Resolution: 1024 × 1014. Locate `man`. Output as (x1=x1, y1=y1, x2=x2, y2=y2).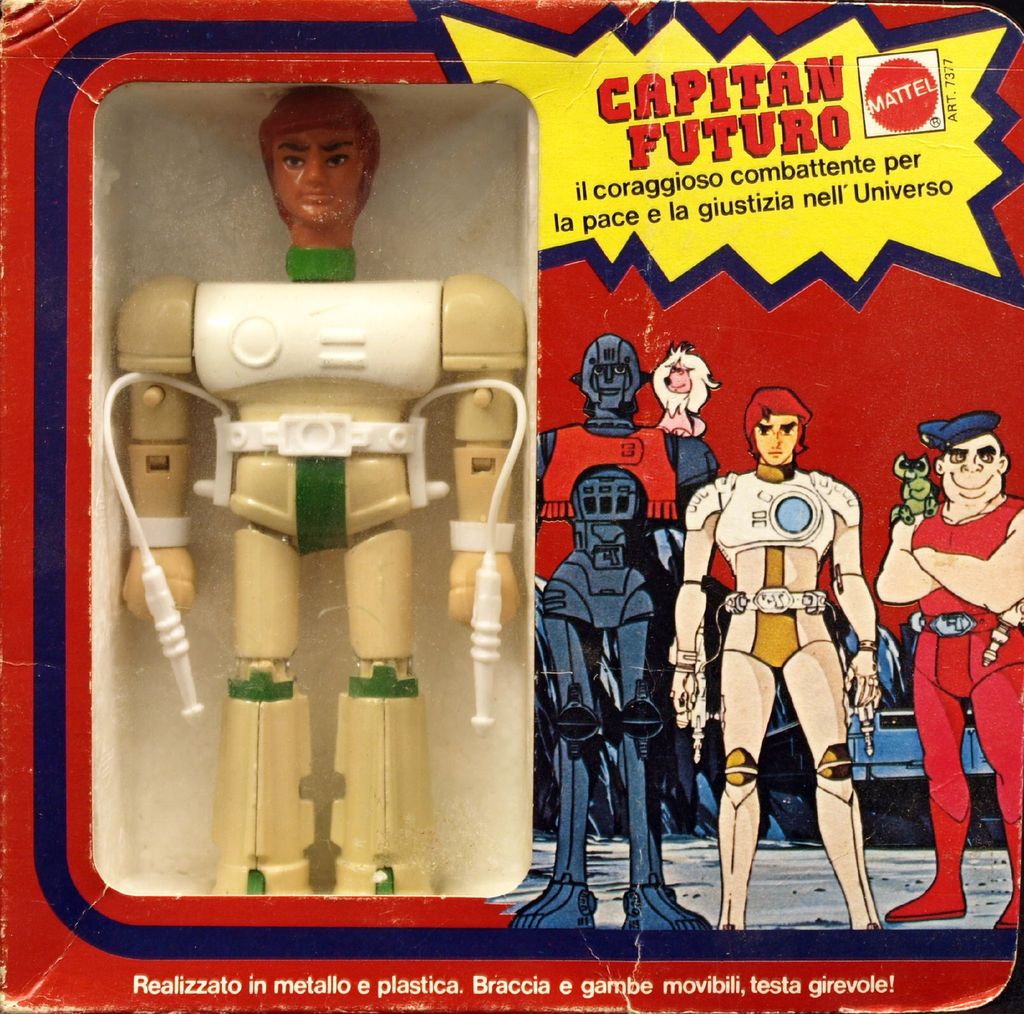
(x1=872, y1=416, x2=1023, y2=922).
